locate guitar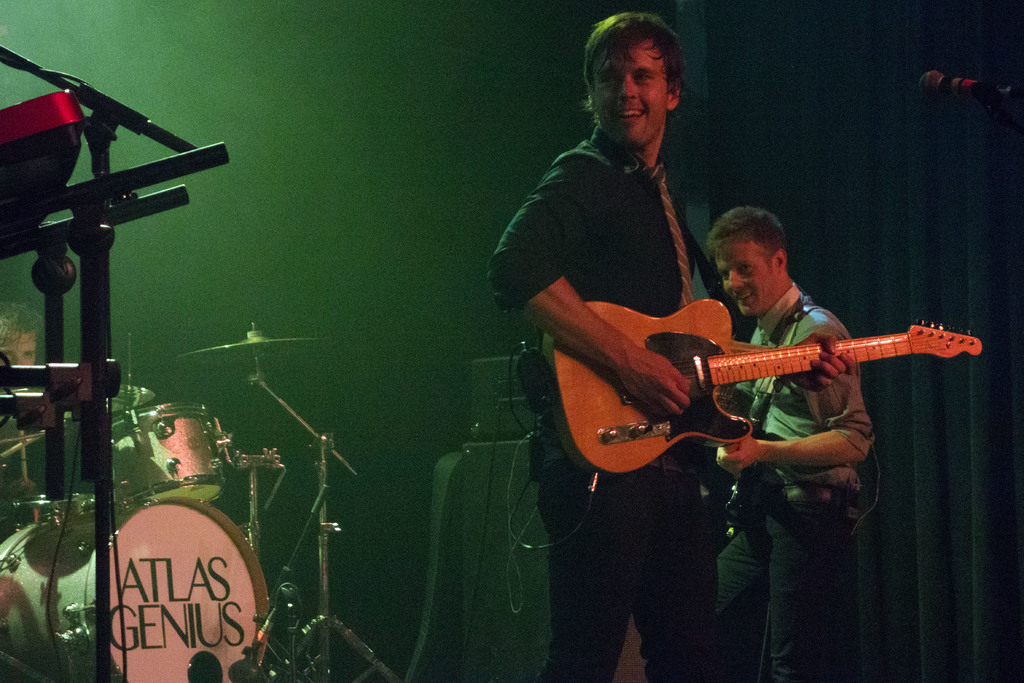
rect(531, 286, 998, 495)
